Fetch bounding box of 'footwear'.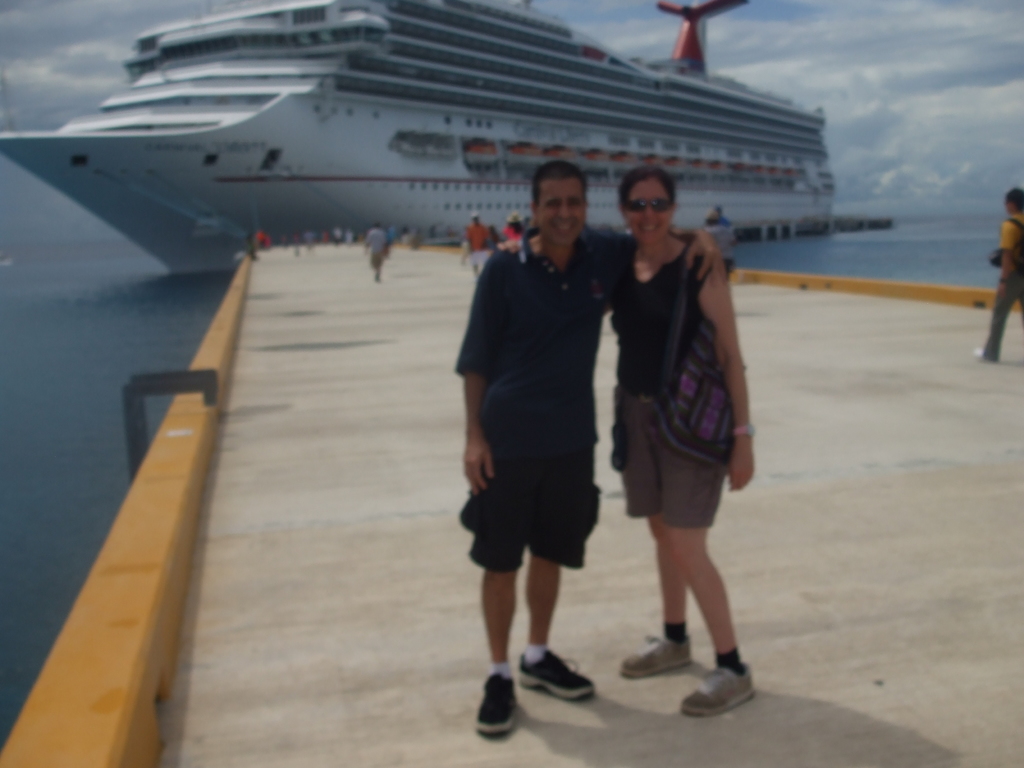
Bbox: crop(972, 347, 991, 362).
